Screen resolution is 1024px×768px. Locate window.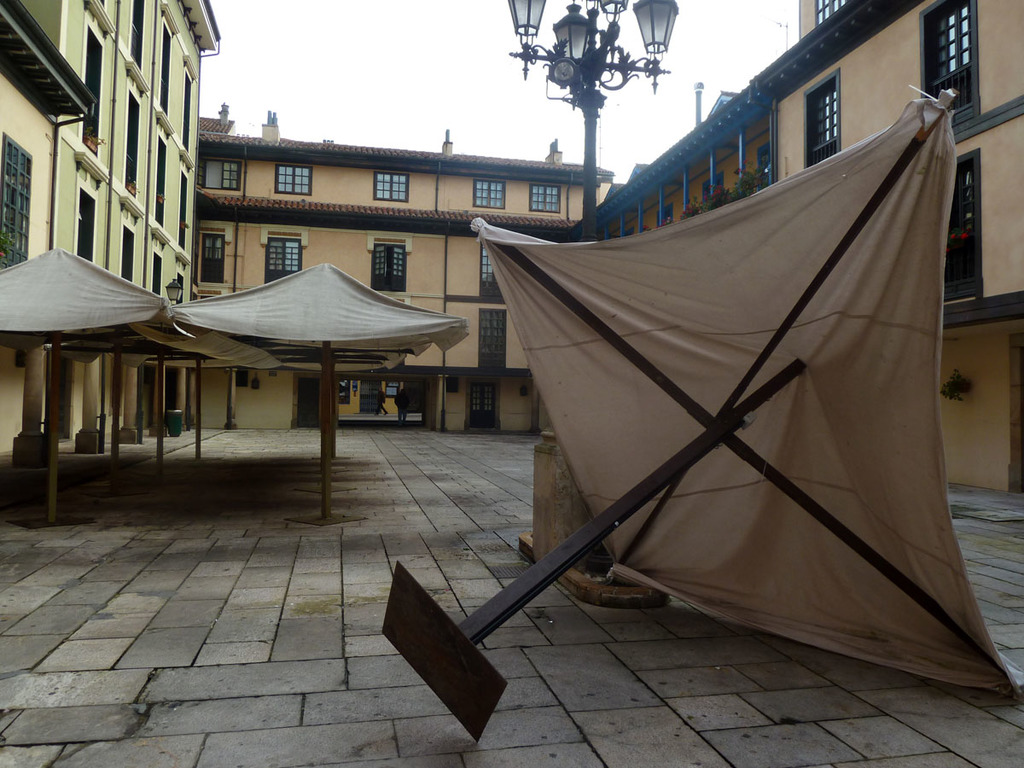
[x1=176, y1=68, x2=196, y2=170].
